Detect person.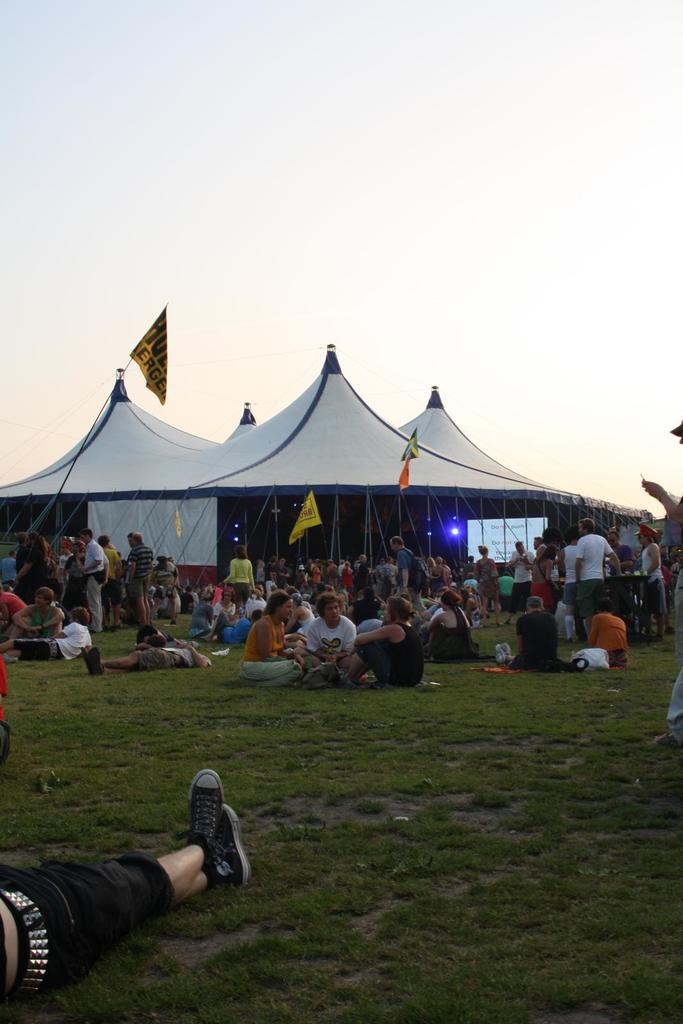
Detected at <region>585, 598, 629, 671</region>.
